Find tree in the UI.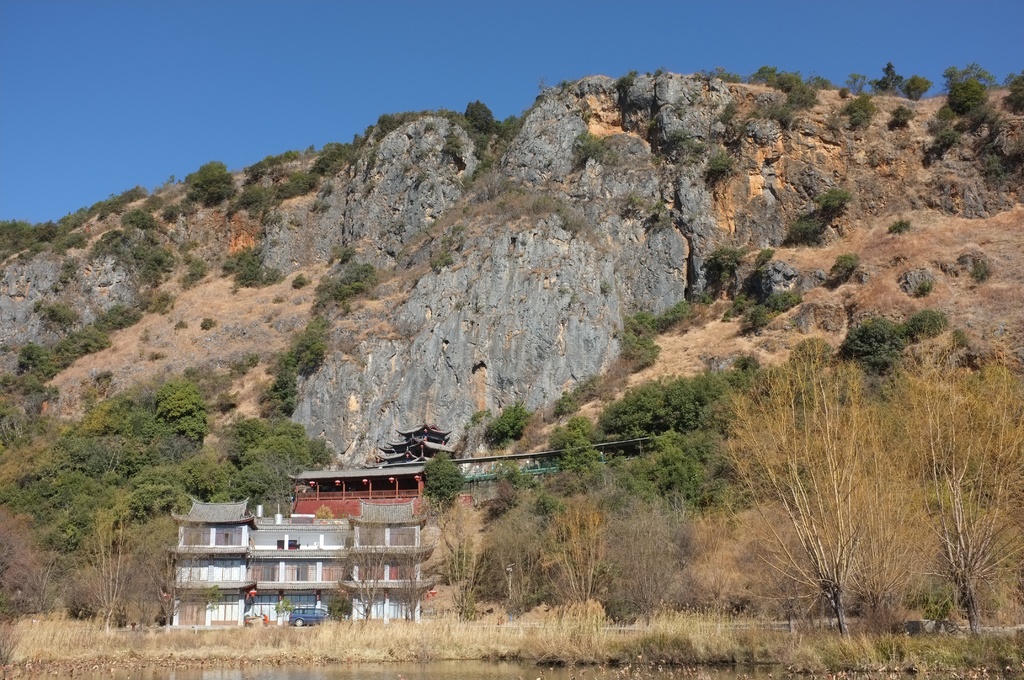
UI element at (0,511,65,616).
